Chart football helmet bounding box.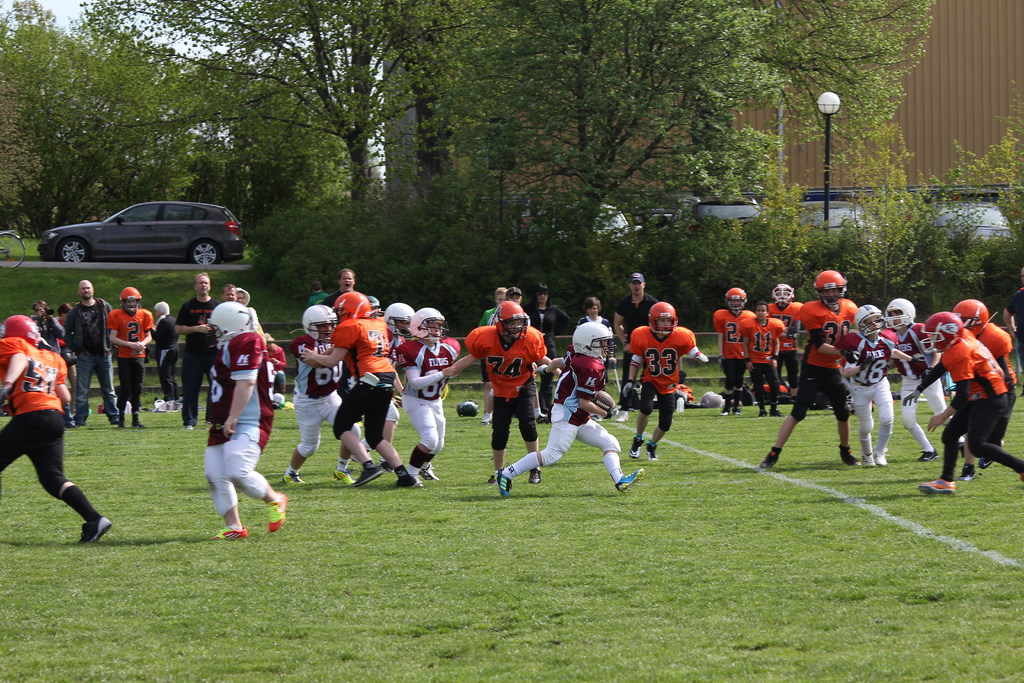
Charted: [814,270,851,313].
